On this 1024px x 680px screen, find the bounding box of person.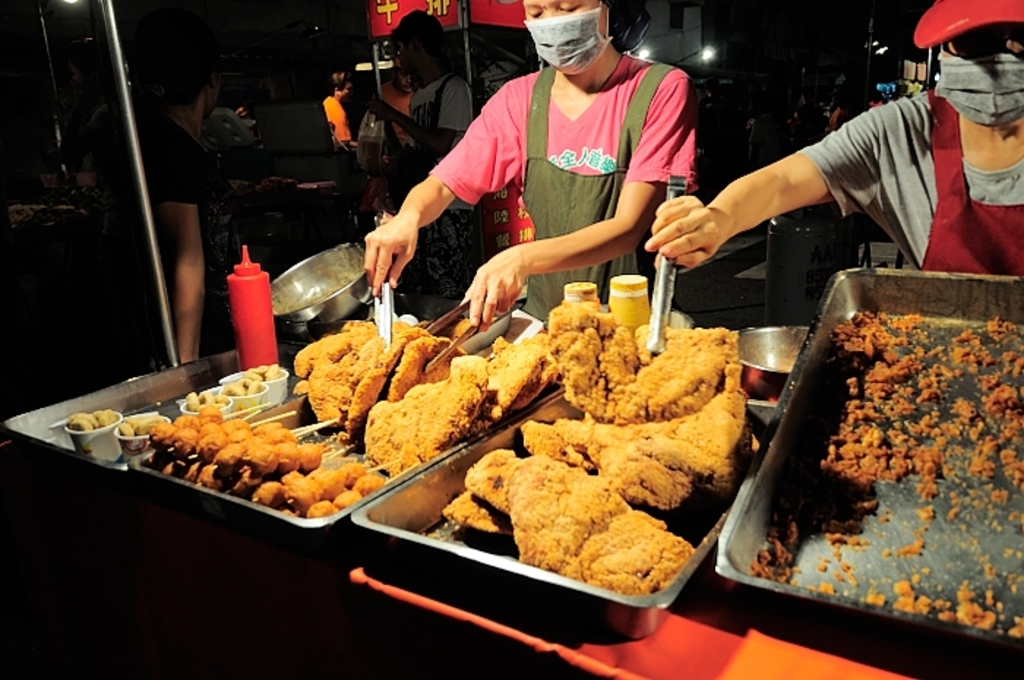
Bounding box: detection(648, 0, 1023, 279).
